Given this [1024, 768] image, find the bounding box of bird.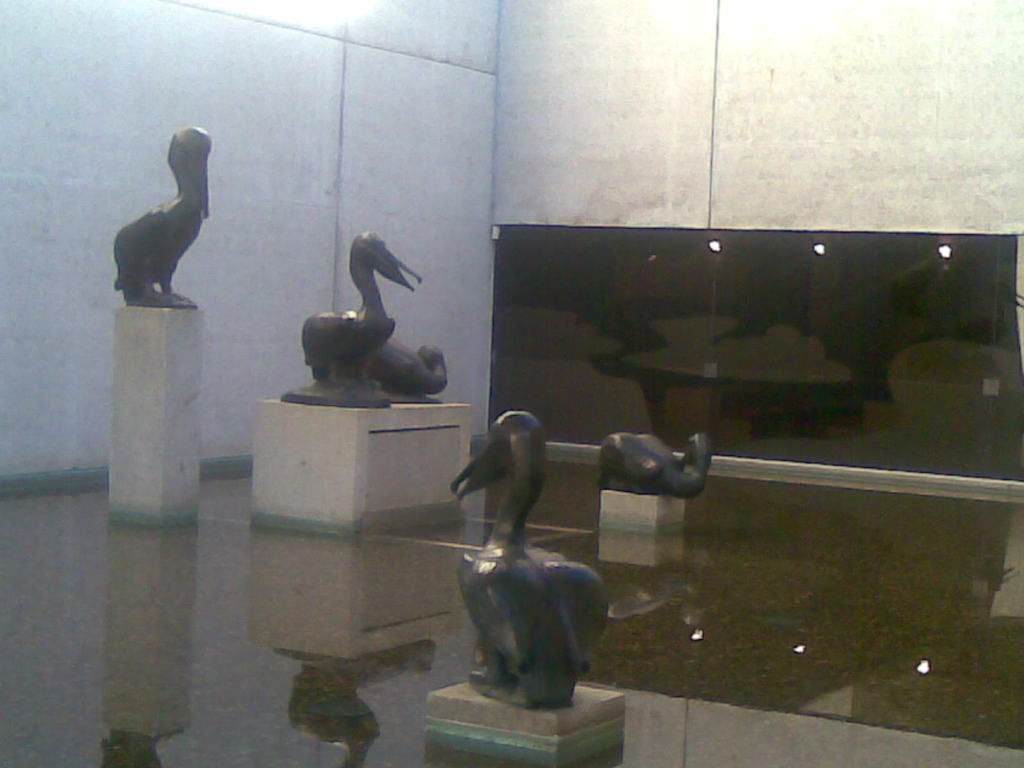
(left=589, top=422, right=710, bottom=504).
